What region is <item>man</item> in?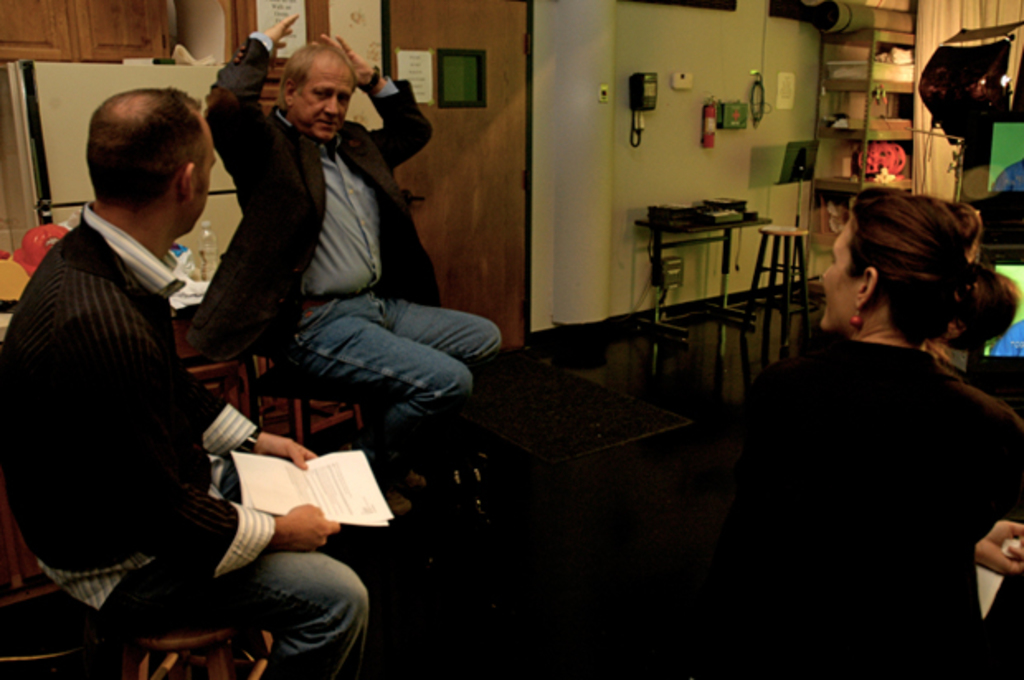
detection(198, 17, 500, 510).
